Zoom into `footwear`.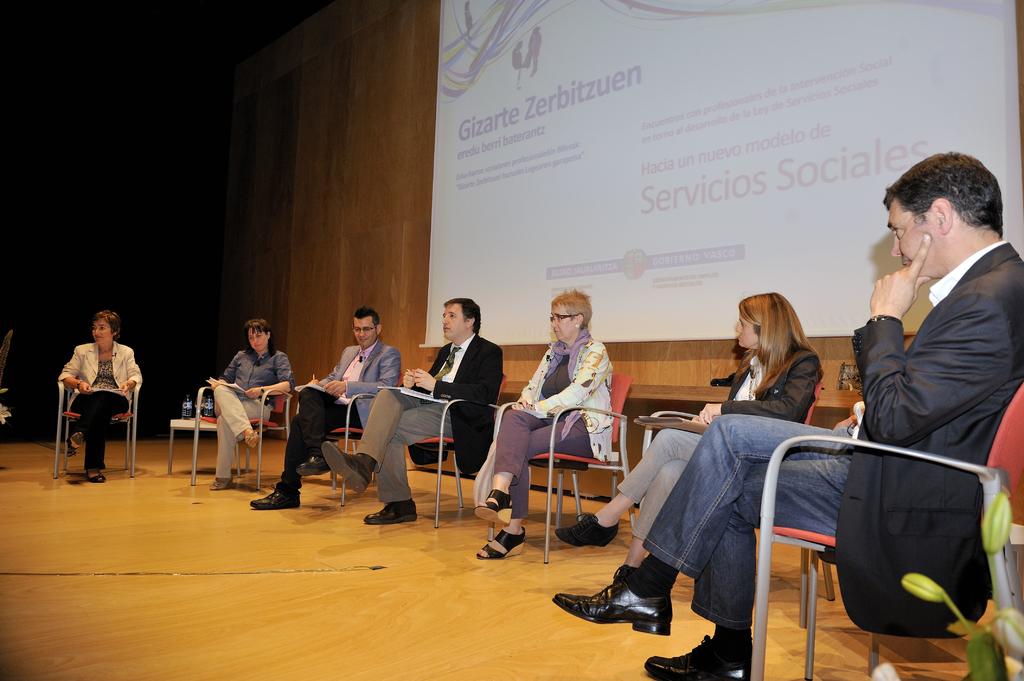
Zoom target: (474,488,510,531).
